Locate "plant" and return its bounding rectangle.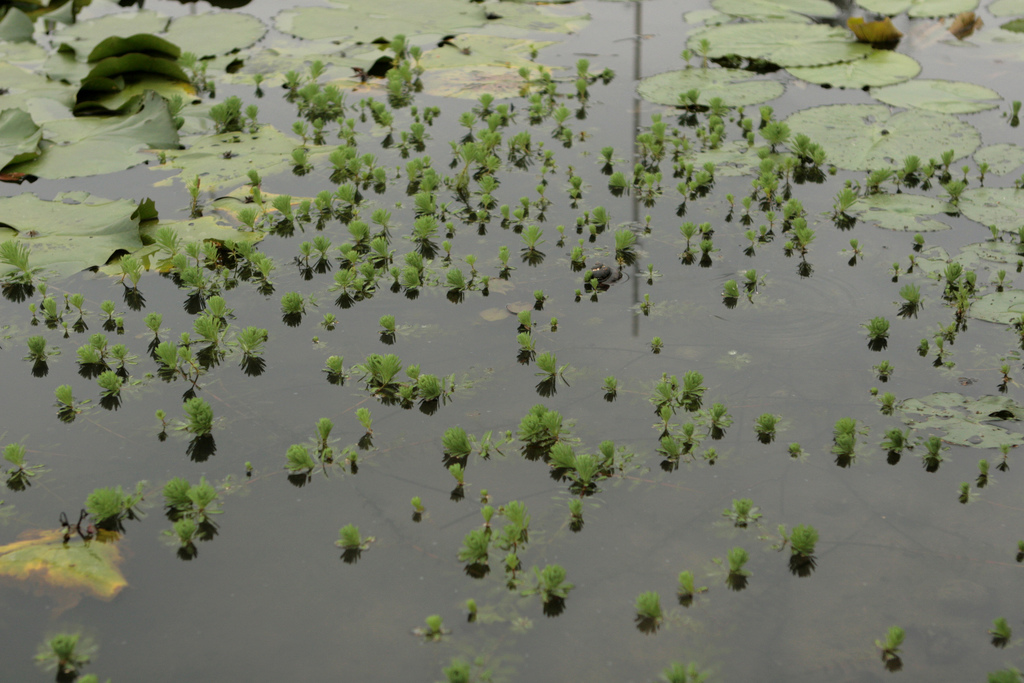
select_region(445, 660, 488, 682).
